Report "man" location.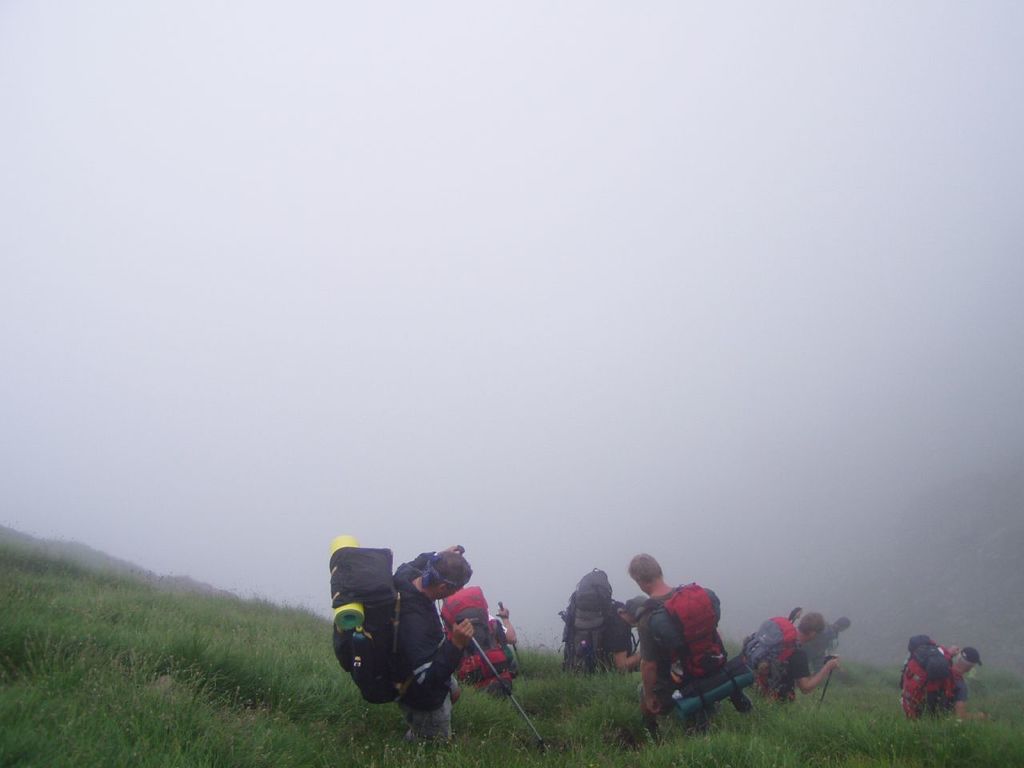
Report: (443, 607, 517, 670).
